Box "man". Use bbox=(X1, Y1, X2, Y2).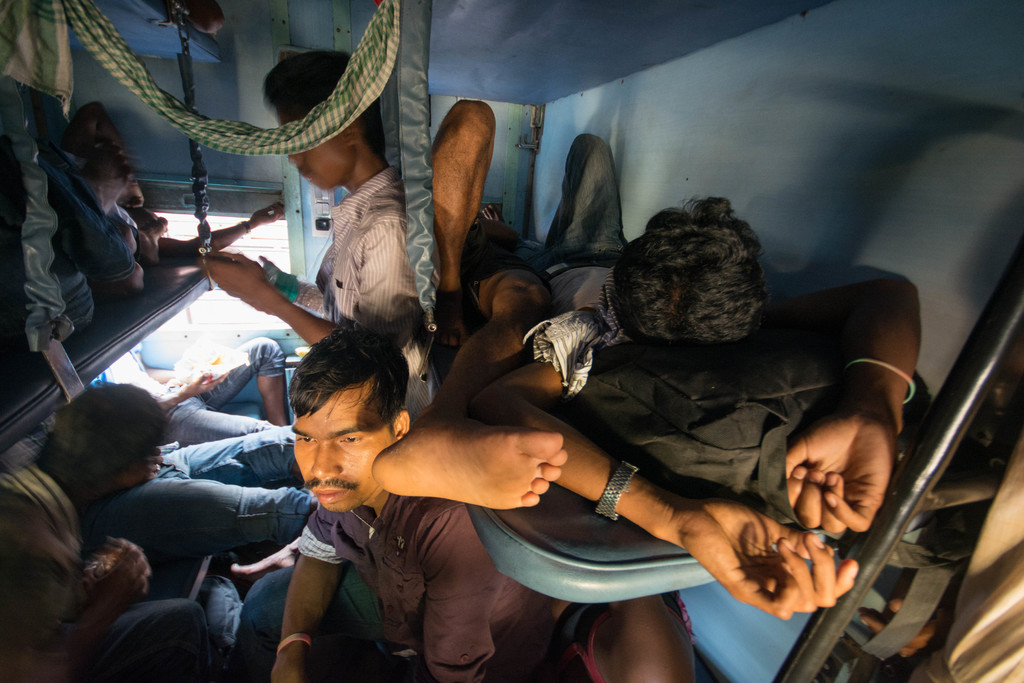
bbox=(174, 51, 431, 507).
